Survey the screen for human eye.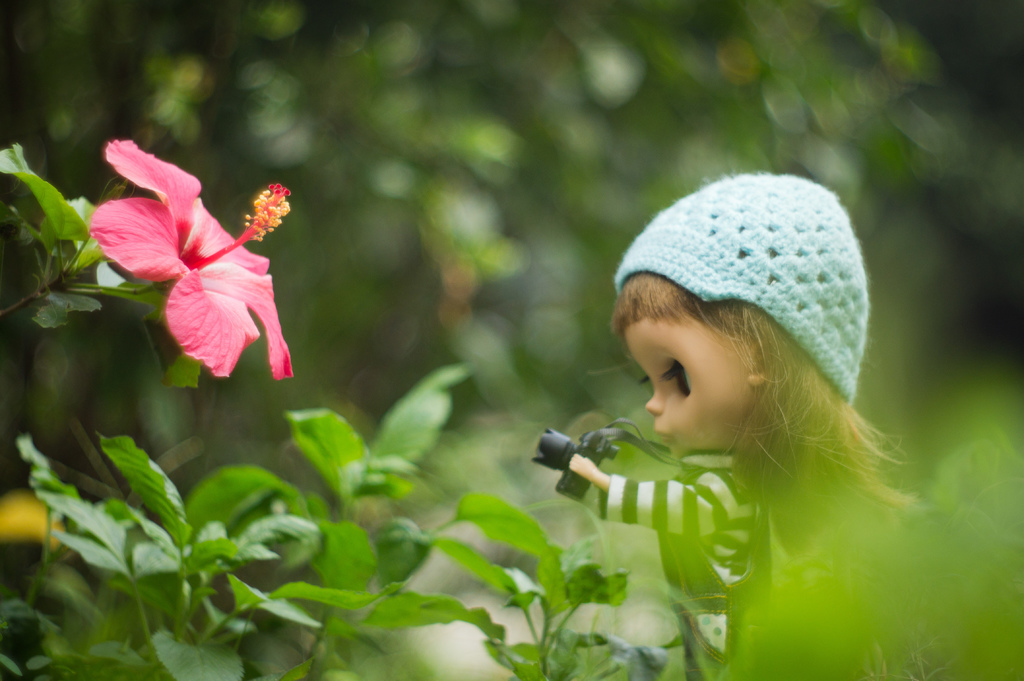
Survey found: {"x1": 653, "y1": 356, "x2": 695, "y2": 402}.
